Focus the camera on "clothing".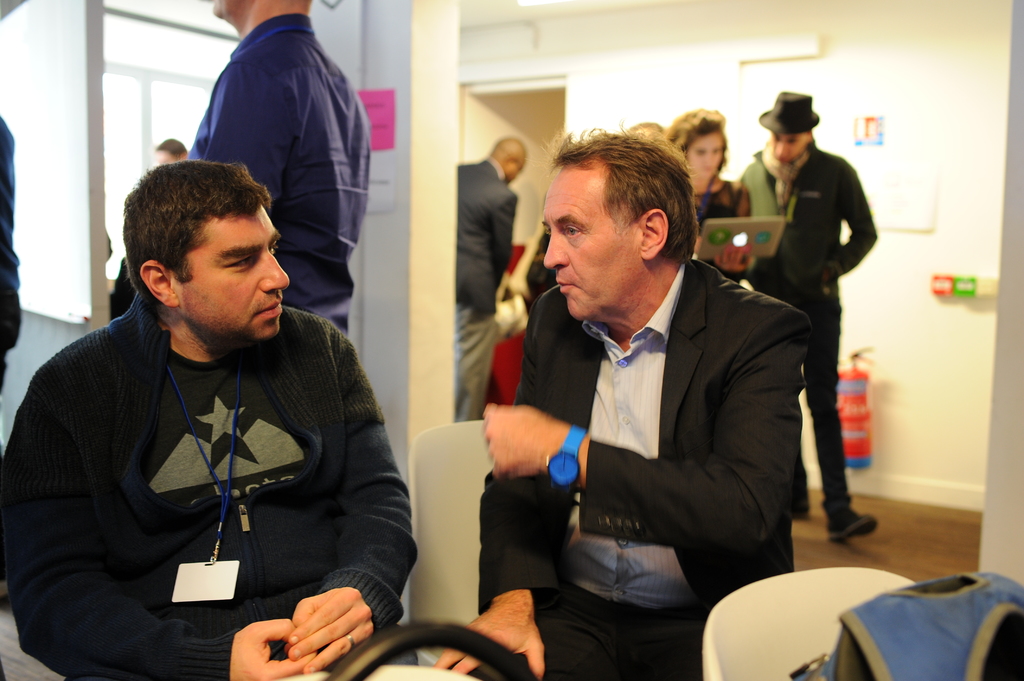
Focus region: (194,14,375,334).
